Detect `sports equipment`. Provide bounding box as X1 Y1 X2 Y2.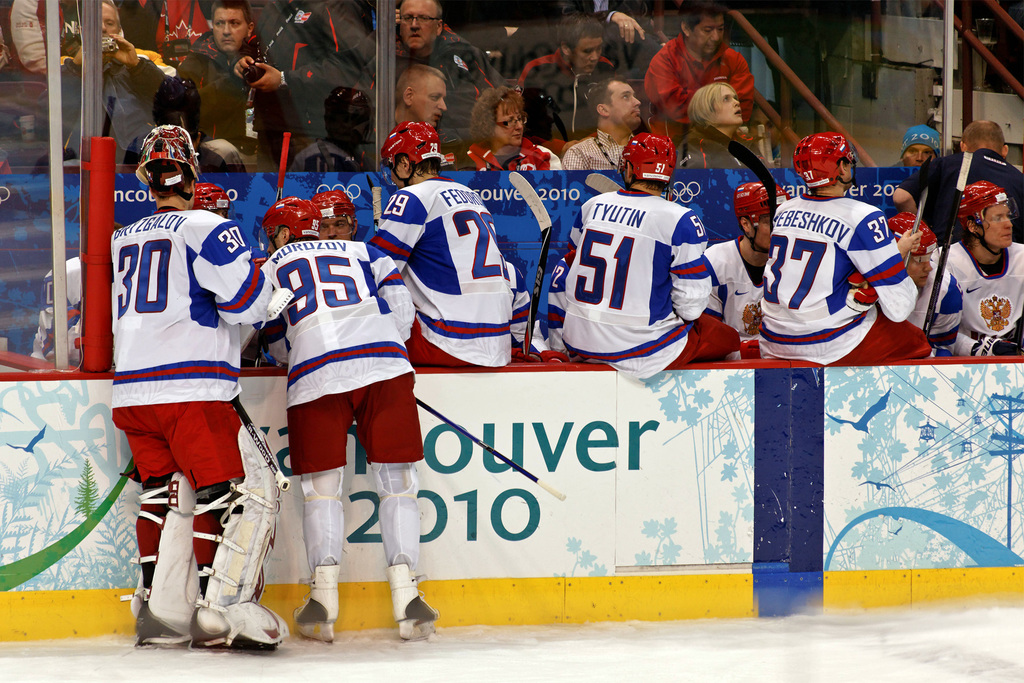
508 170 552 354.
